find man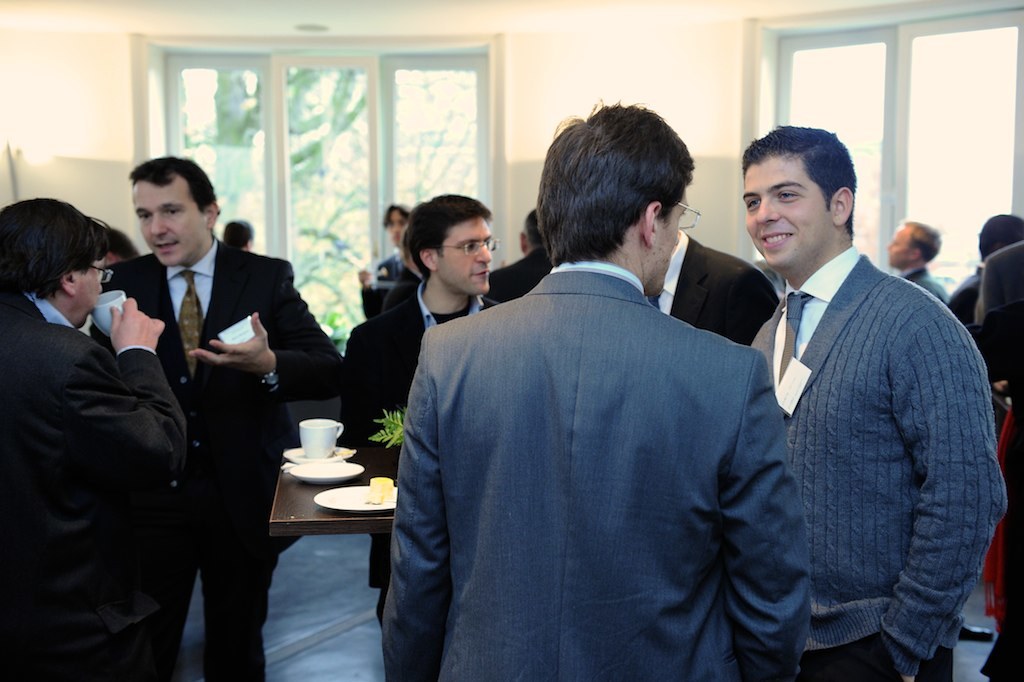
352,199,413,303
